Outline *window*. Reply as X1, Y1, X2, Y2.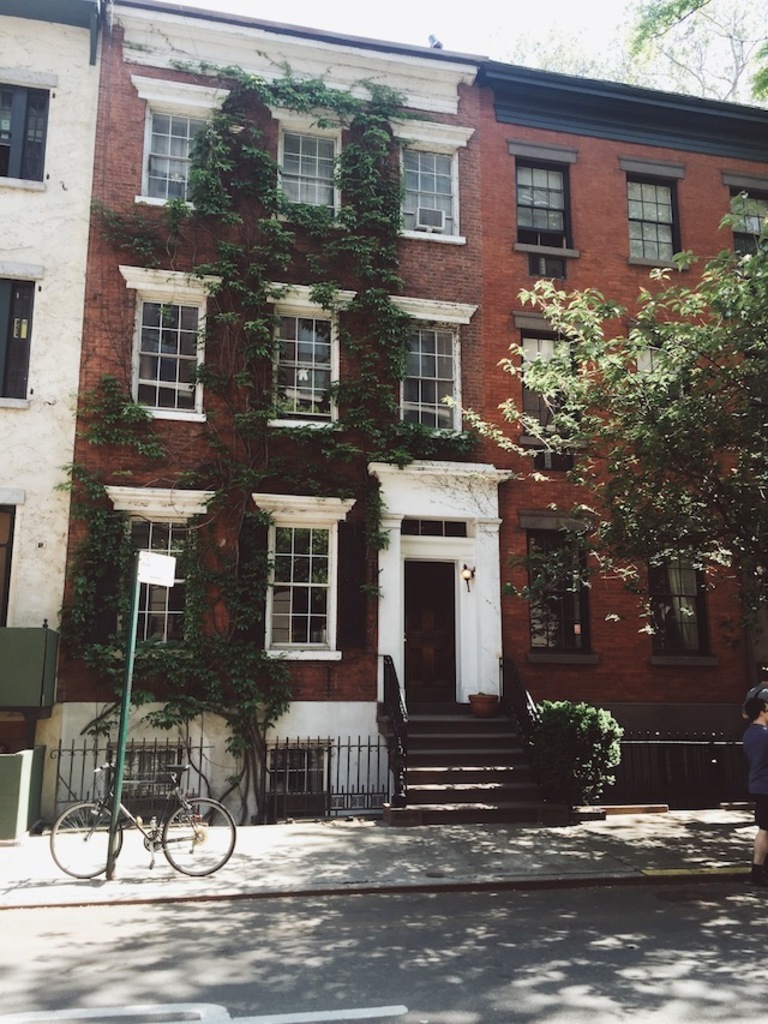
618, 158, 688, 271.
